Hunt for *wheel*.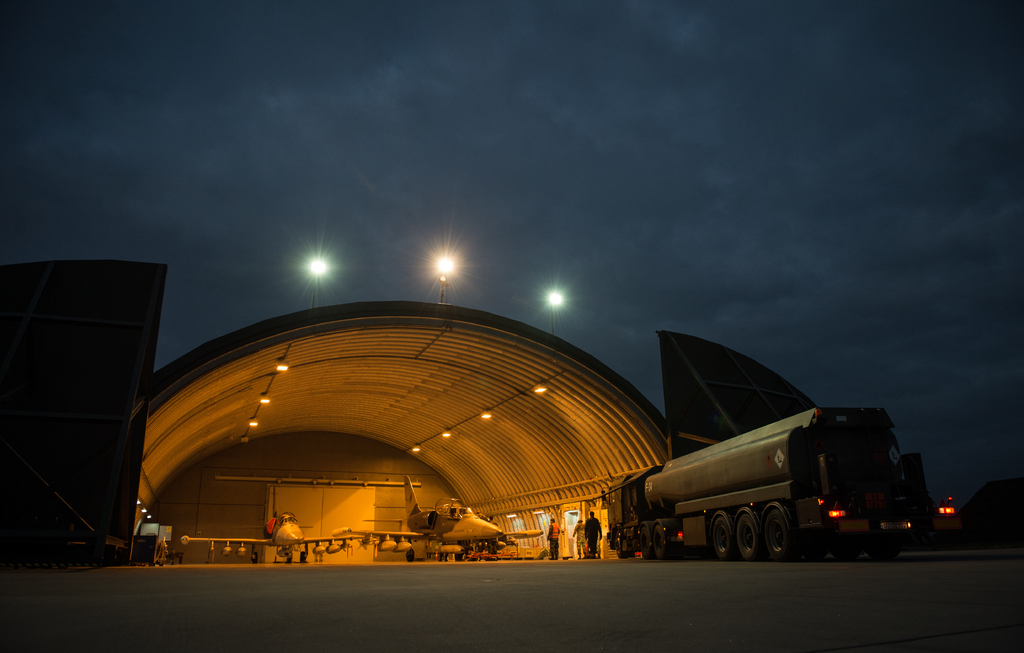
Hunted down at [652,524,672,559].
